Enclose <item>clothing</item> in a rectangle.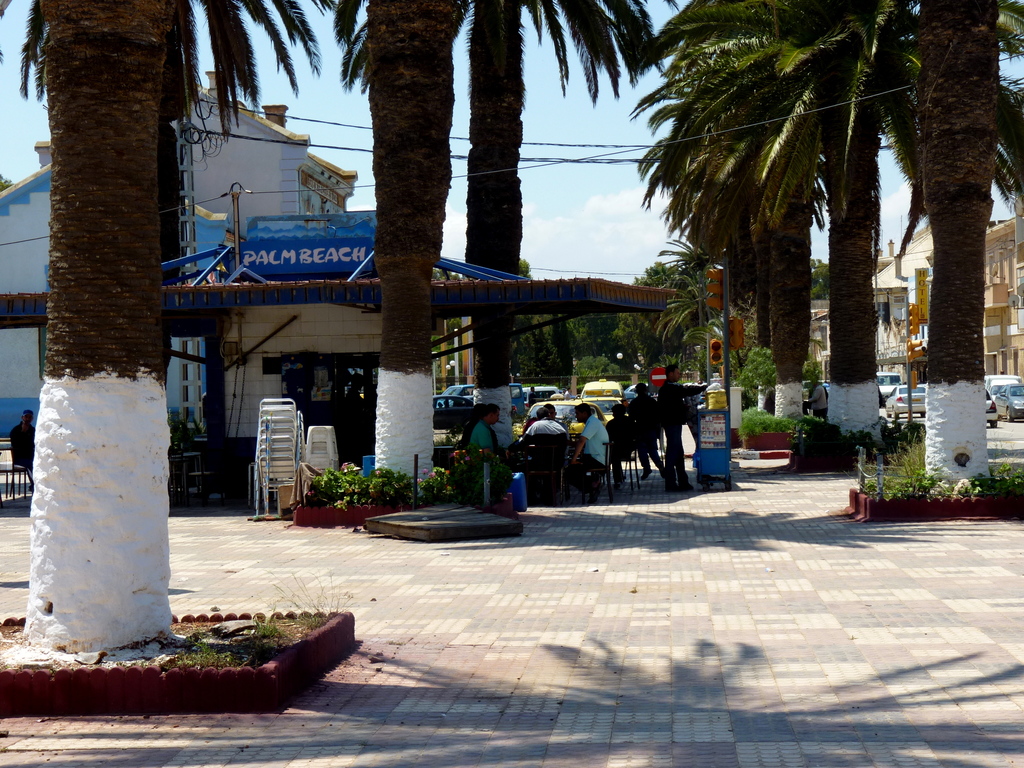
610 416 637 481.
